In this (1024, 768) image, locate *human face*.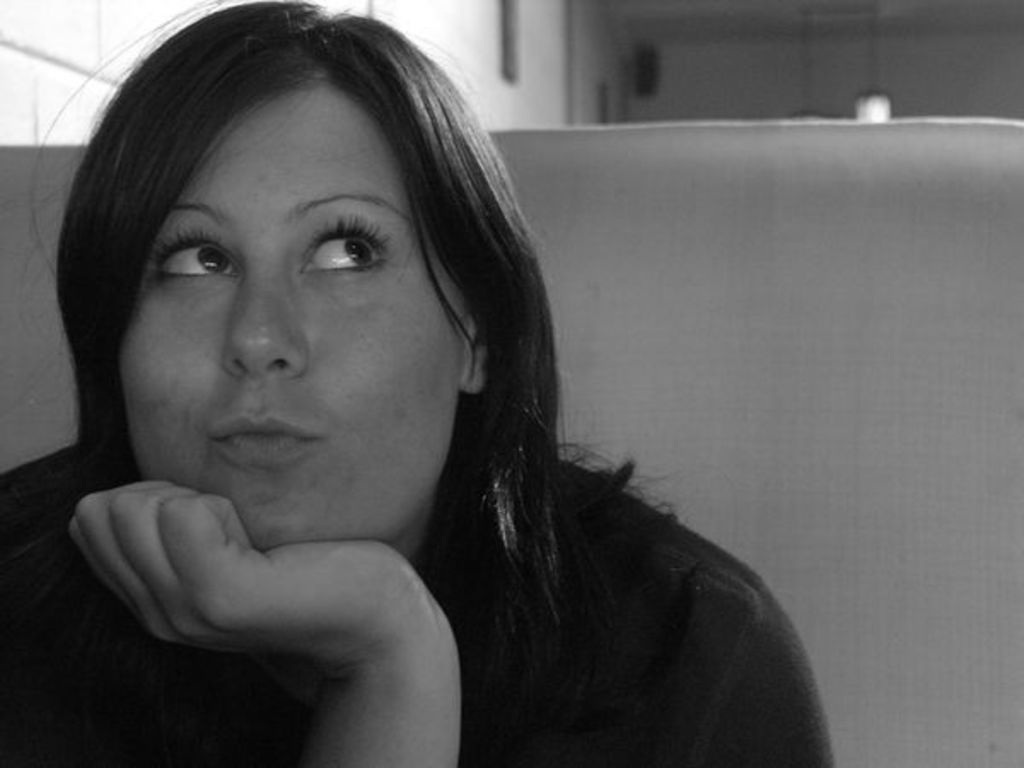
Bounding box: bbox=[113, 72, 461, 551].
